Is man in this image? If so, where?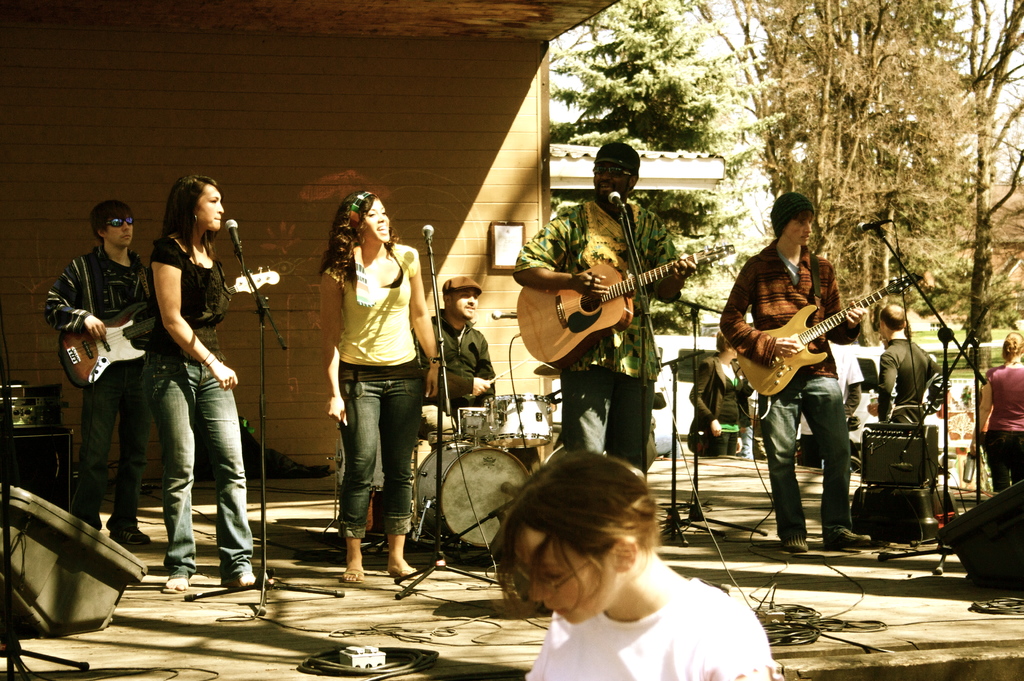
Yes, at 871, 304, 945, 434.
